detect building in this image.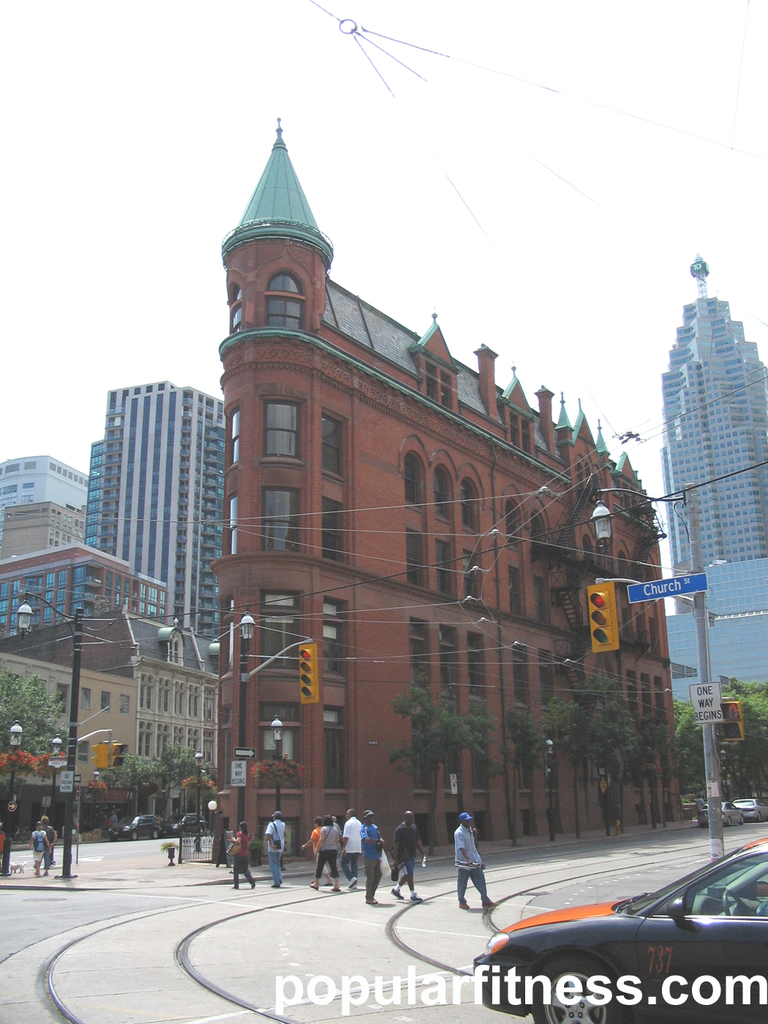
Detection: region(0, 603, 223, 779).
